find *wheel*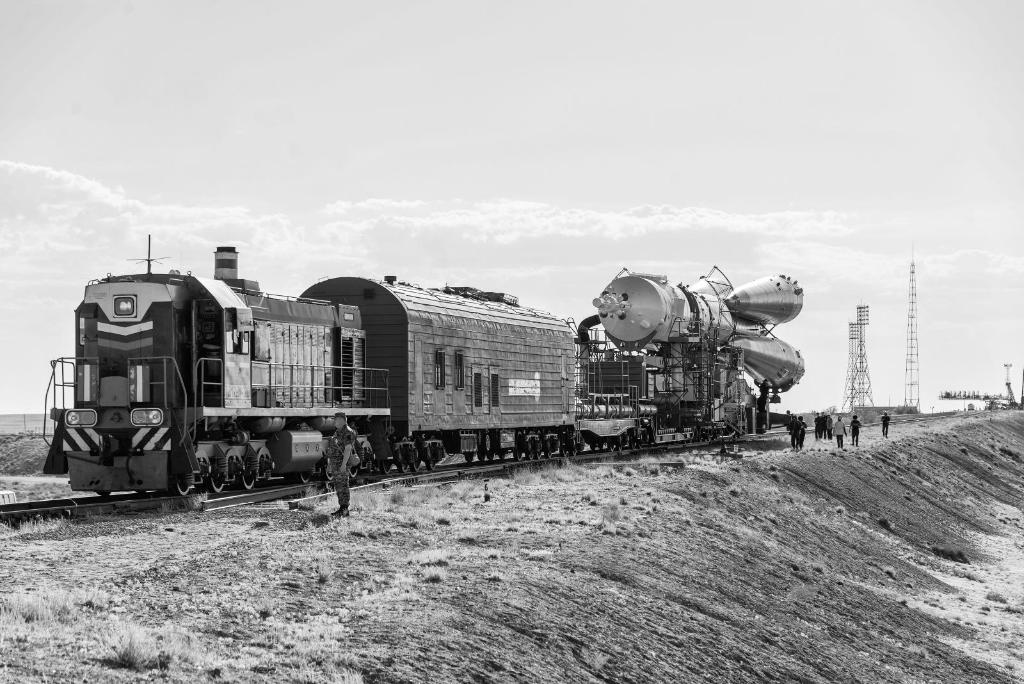
(498, 450, 510, 461)
